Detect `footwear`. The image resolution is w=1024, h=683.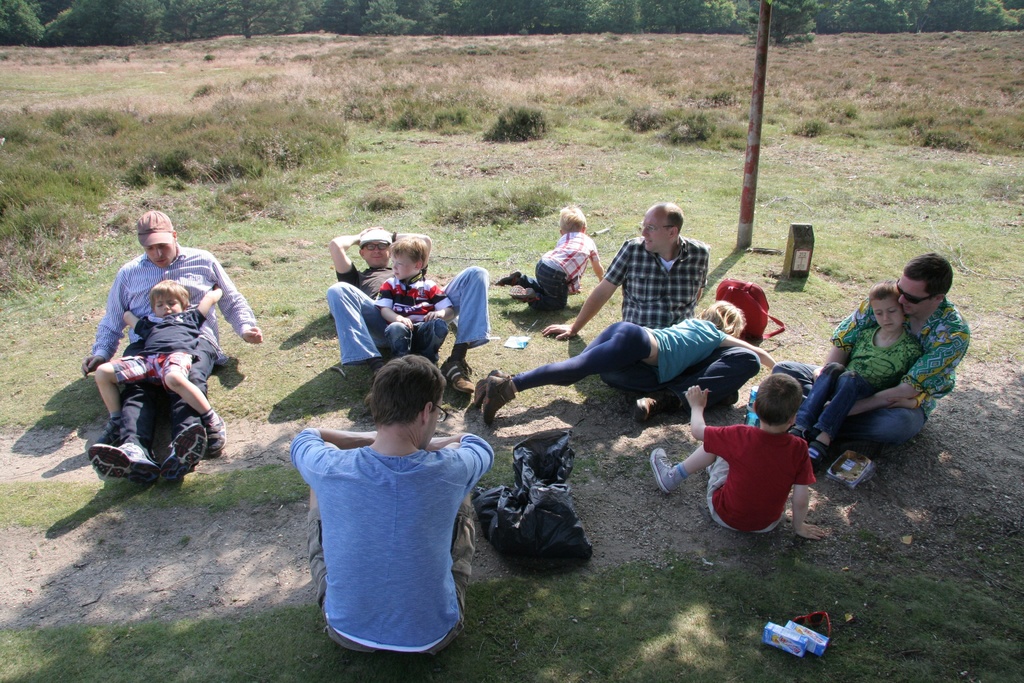
<box>95,425,122,445</box>.
